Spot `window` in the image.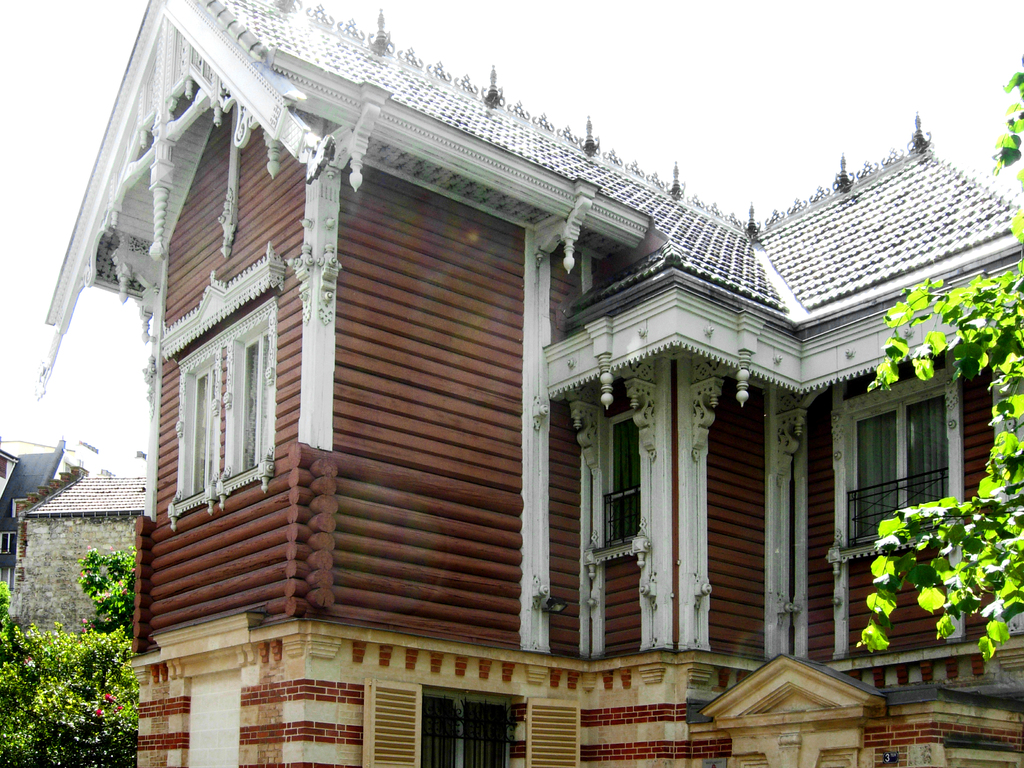
`window` found at x1=602 y1=414 x2=643 y2=545.
